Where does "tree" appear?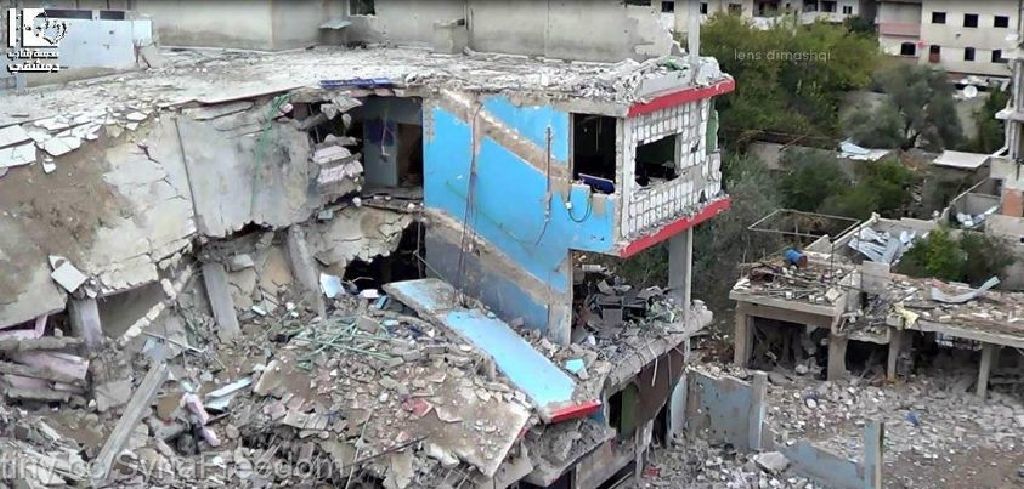
Appears at BBox(756, 45, 838, 153).
